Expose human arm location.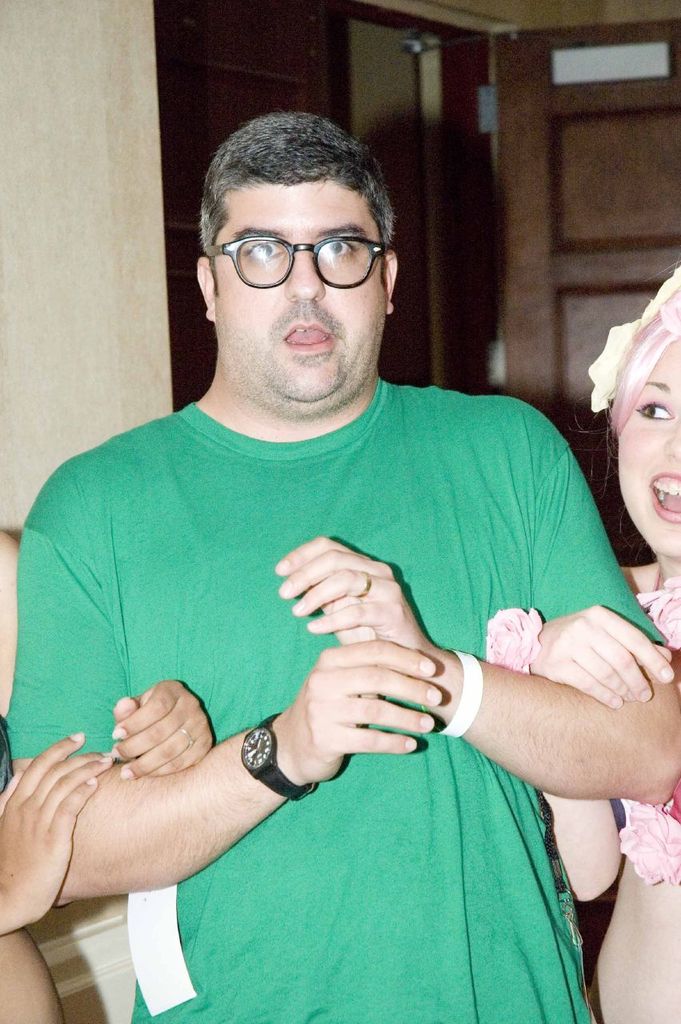
Exposed at 271, 406, 680, 812.
